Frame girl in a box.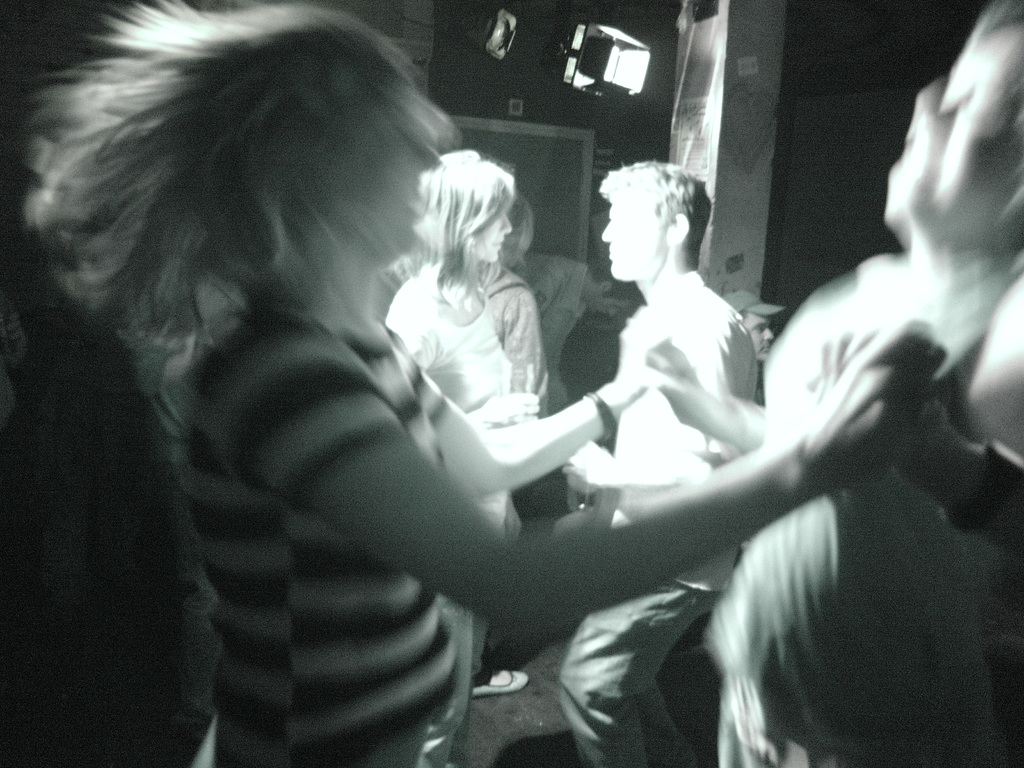
{"left": 382, "top": 150, "right": 547, "bottom": 767}.
